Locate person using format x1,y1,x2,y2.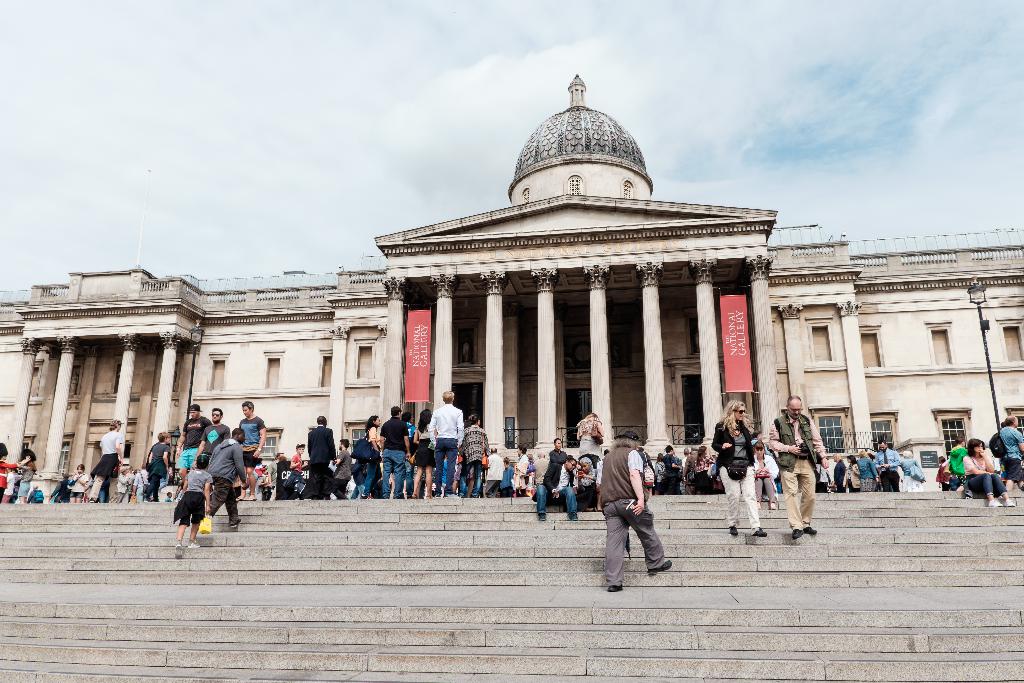
360,413,380,499.
